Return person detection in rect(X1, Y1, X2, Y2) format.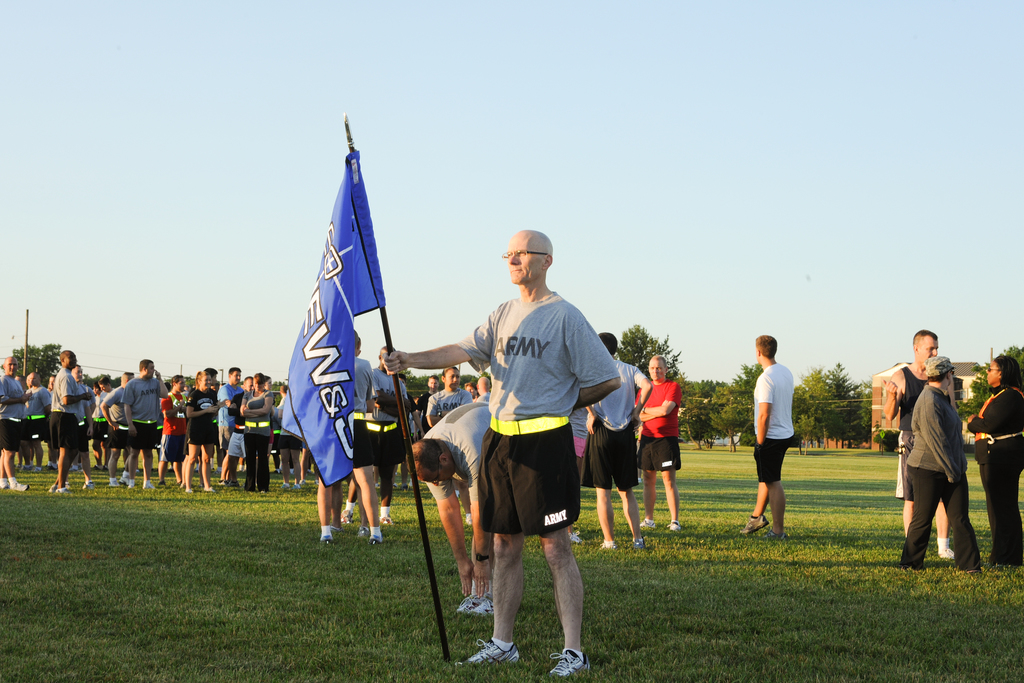
rect(384, 231, 620, 676).
